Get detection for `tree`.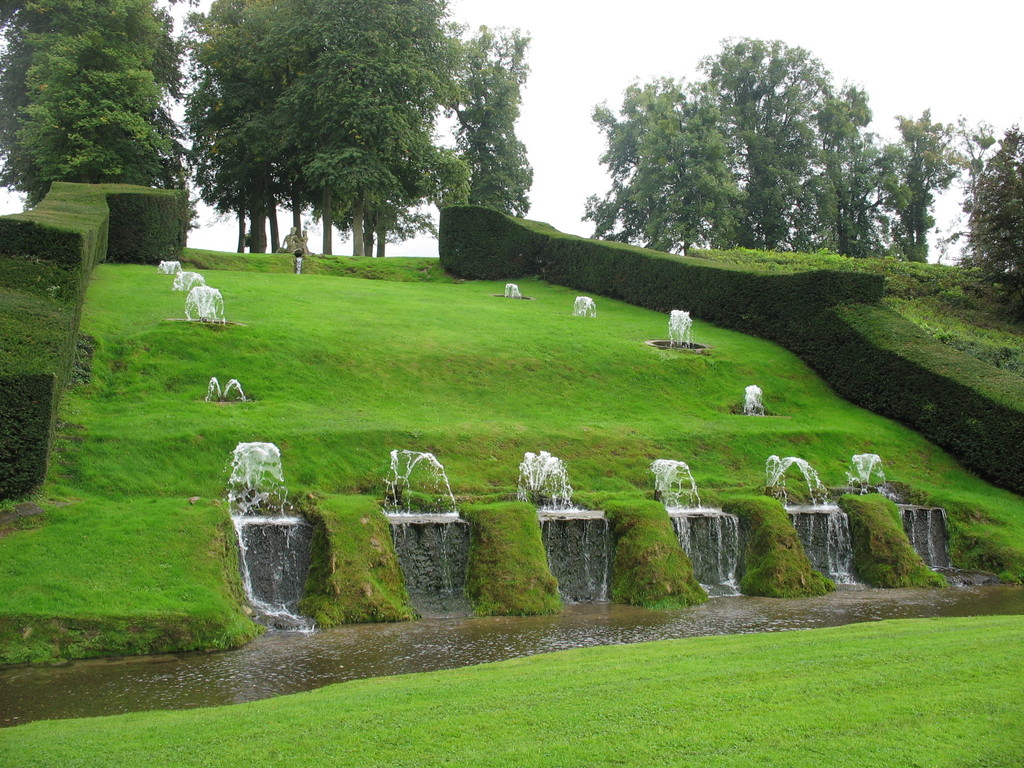
Detection: region(0, 0, 200, 234).
